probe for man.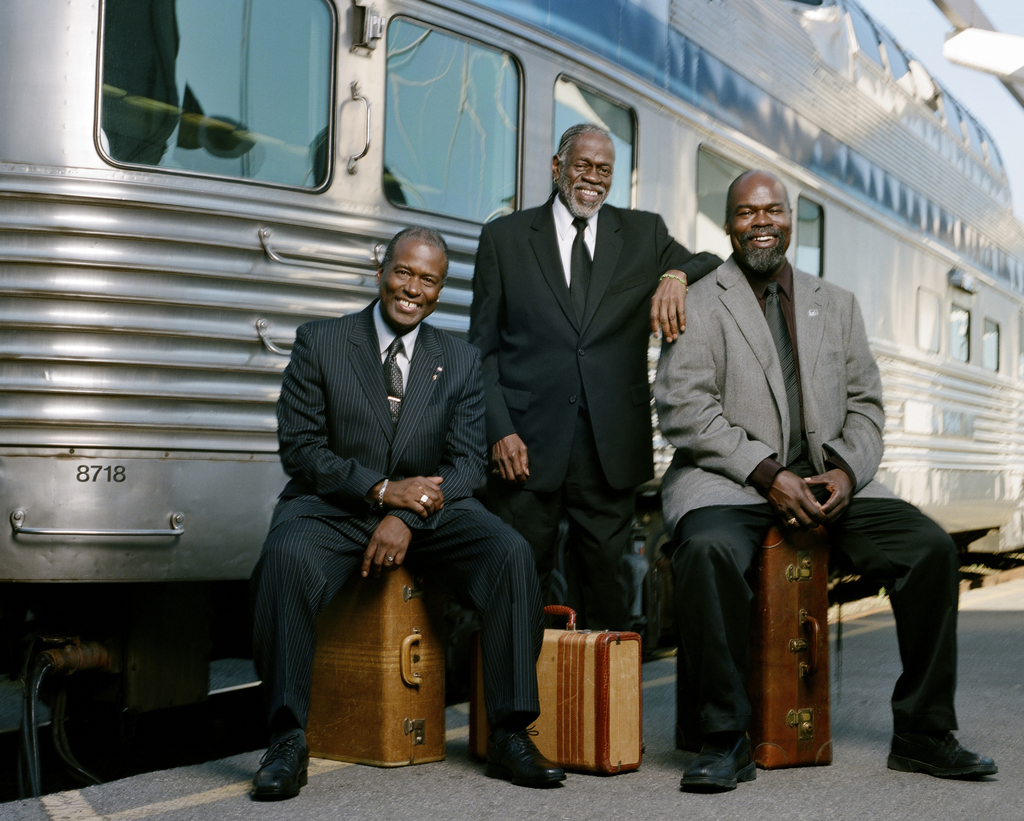
Probe result: [left=647, top=160, right=1004, bottom=798].
